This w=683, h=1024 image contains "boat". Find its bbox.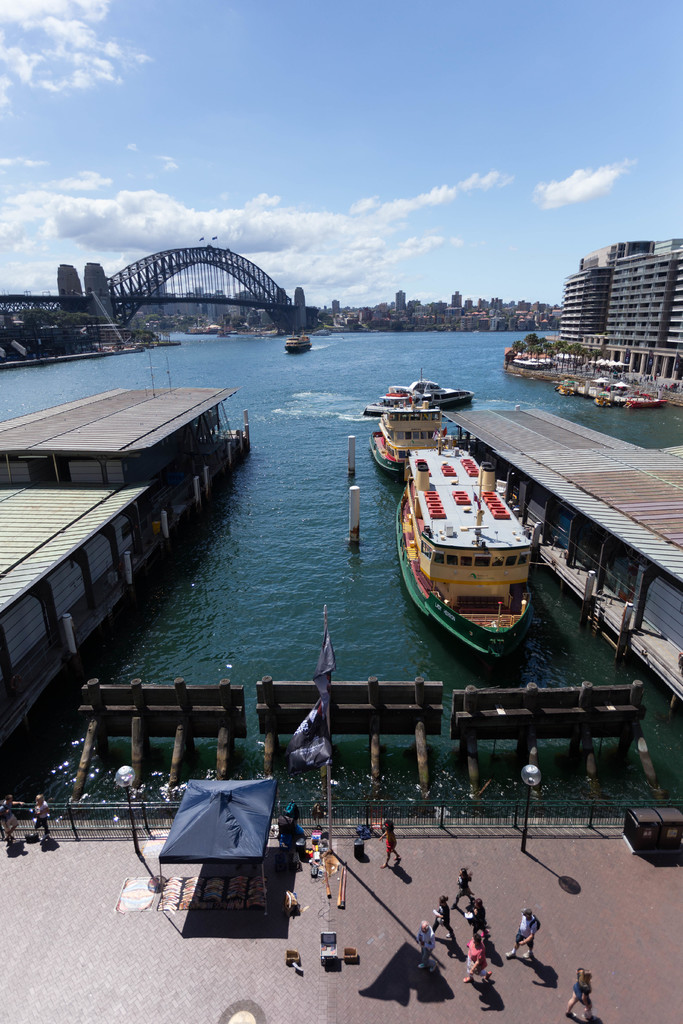
[362, 371, 479, 420].
